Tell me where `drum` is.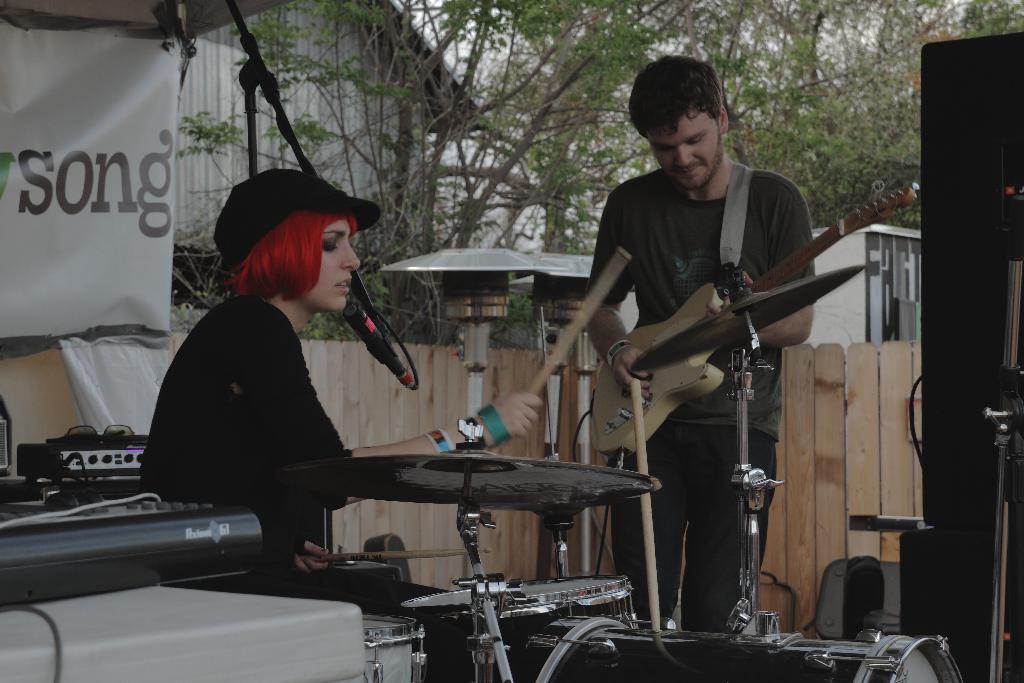
`drum` is at pyautogui.locateOnScreen(399, 568, 636, 682).
